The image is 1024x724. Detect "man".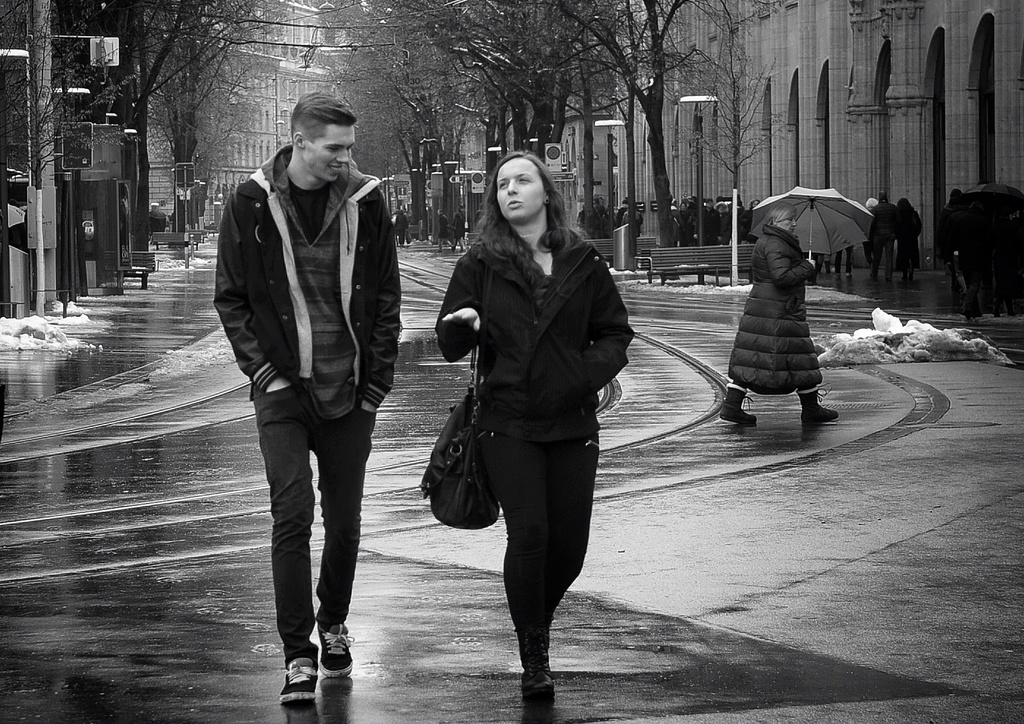
Detection: 870/194/902/282.
